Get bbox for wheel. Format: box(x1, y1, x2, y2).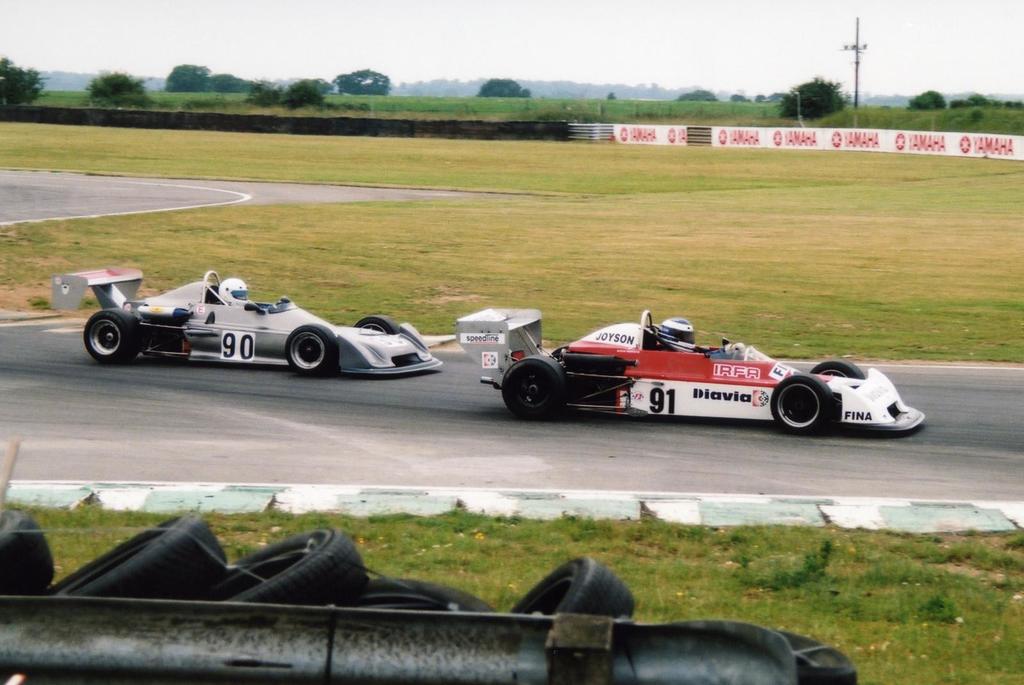
box(500, 361, 570, 418).
